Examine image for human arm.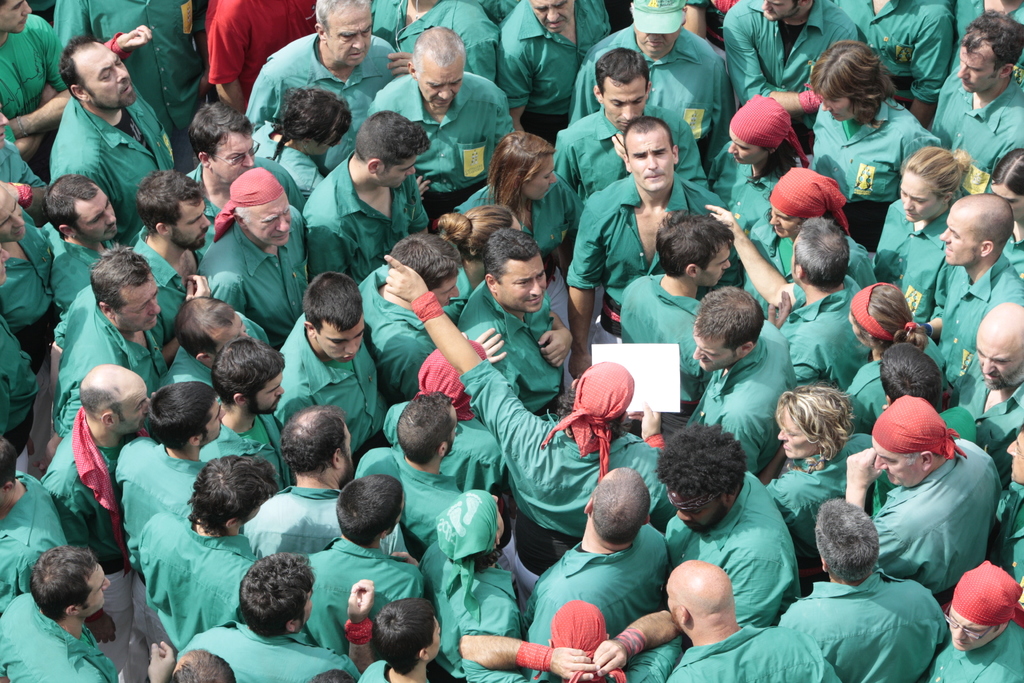
Examination result: <box>230,562,275,628</box>.
